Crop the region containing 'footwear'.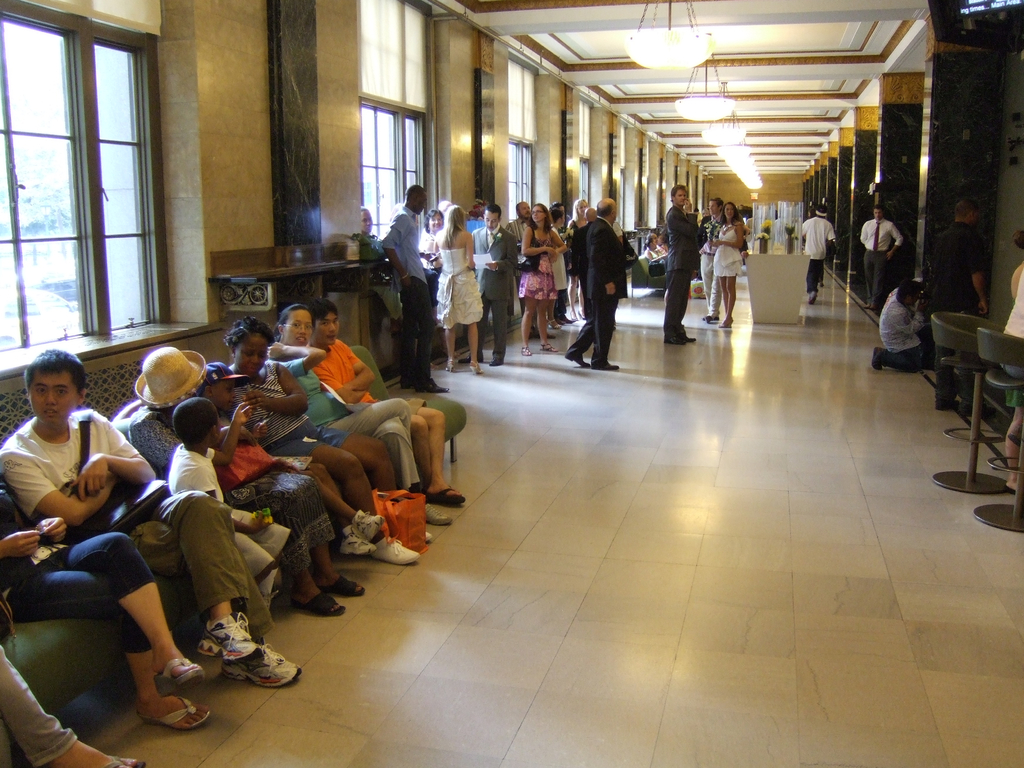
Crop region: locate(521, 345, 531, 356).
